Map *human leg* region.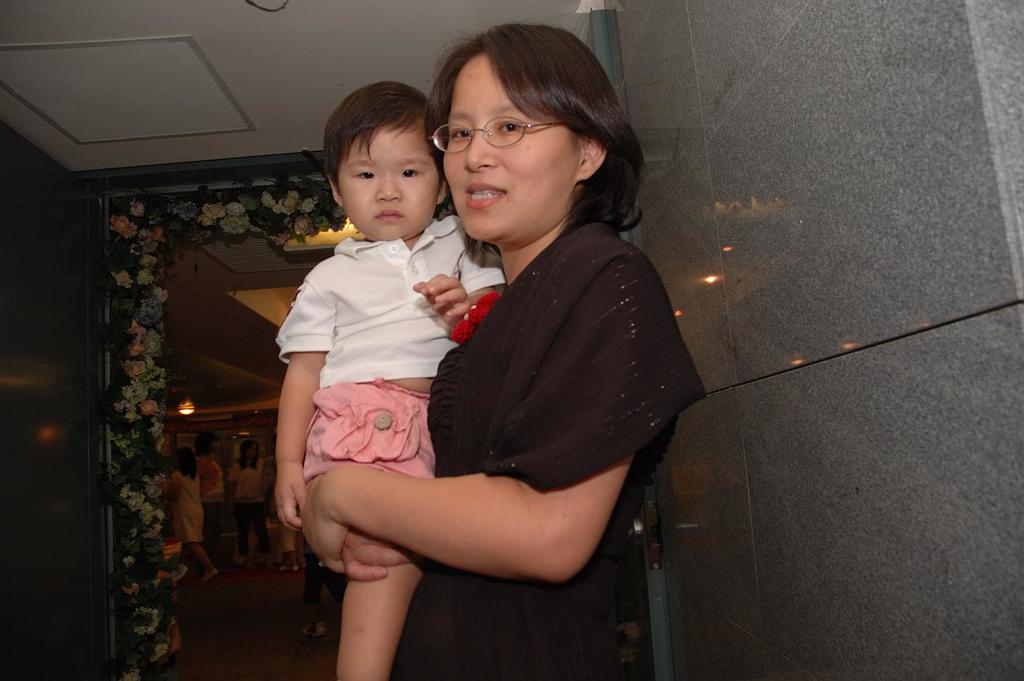
Mapped to (336, 562, 430, 680).
